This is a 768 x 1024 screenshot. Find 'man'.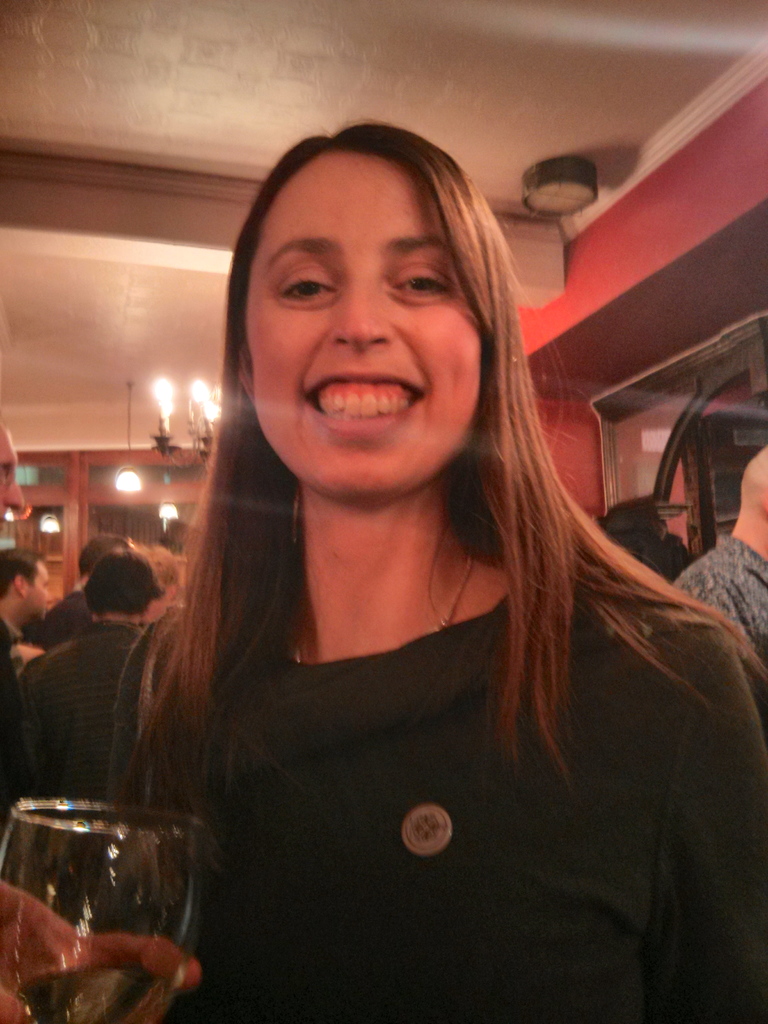
Bounding box: bbox=(668, 438, 767, 703).
